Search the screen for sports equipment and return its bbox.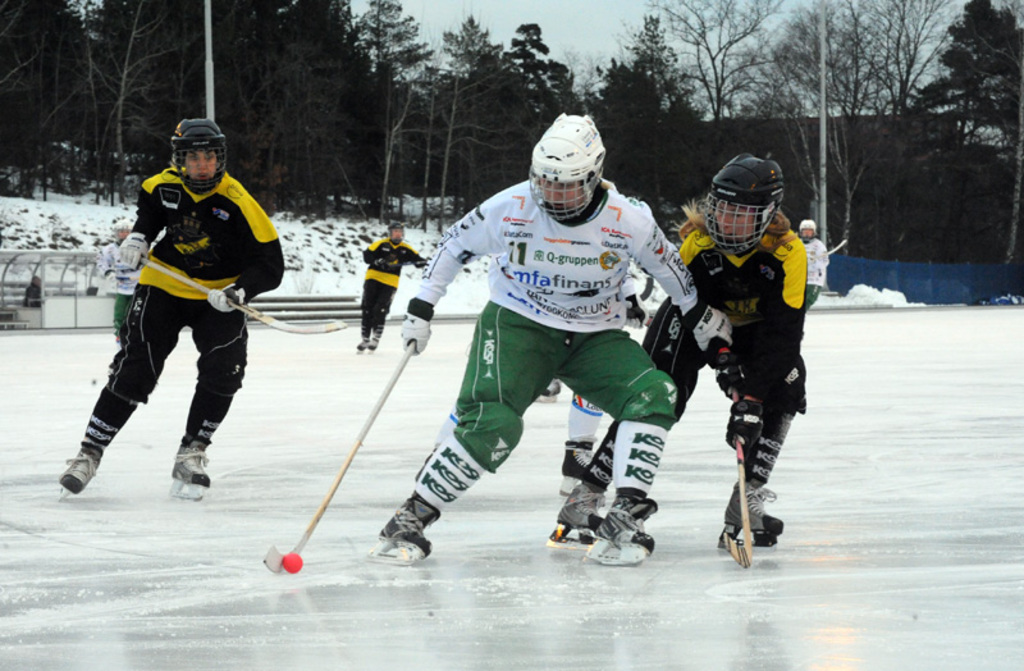
Found: [562,438,596,498].
